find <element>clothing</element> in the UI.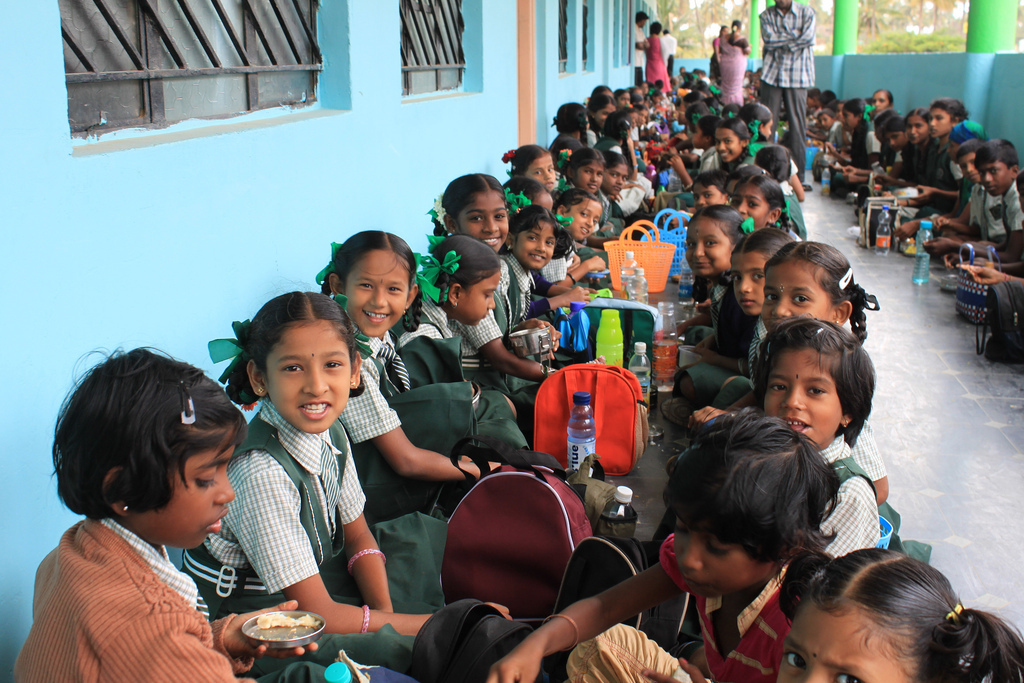
UI element at Rect(543, 235, 576, 279).
